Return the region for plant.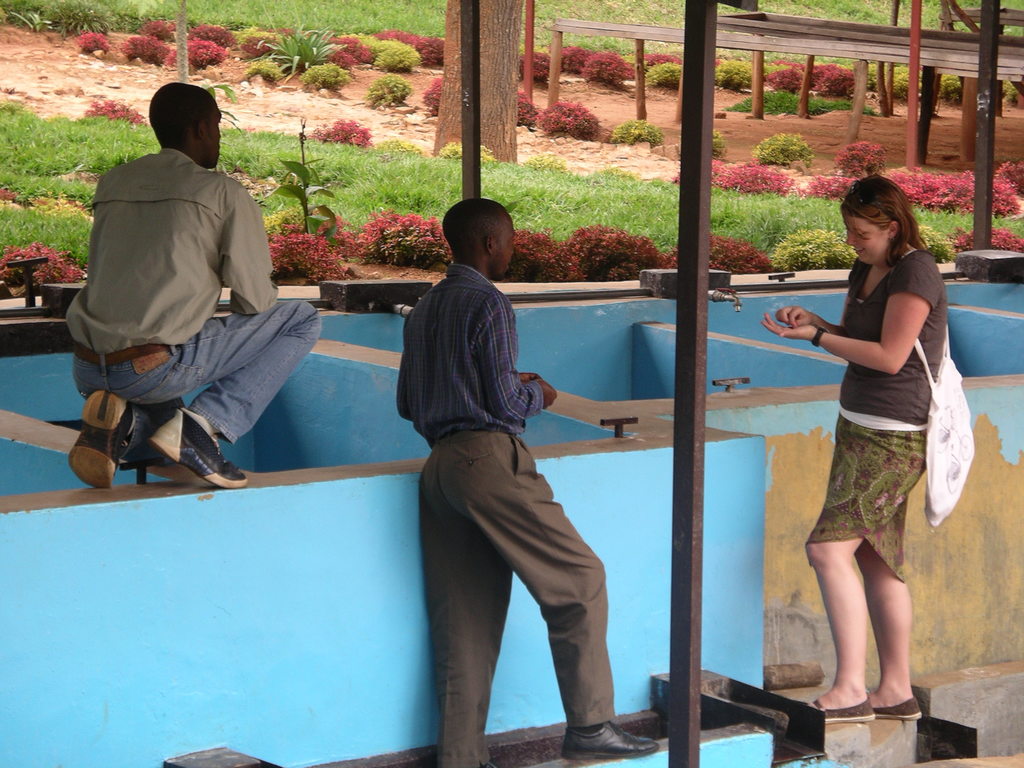
Rect(79, 98, 148, 129).
